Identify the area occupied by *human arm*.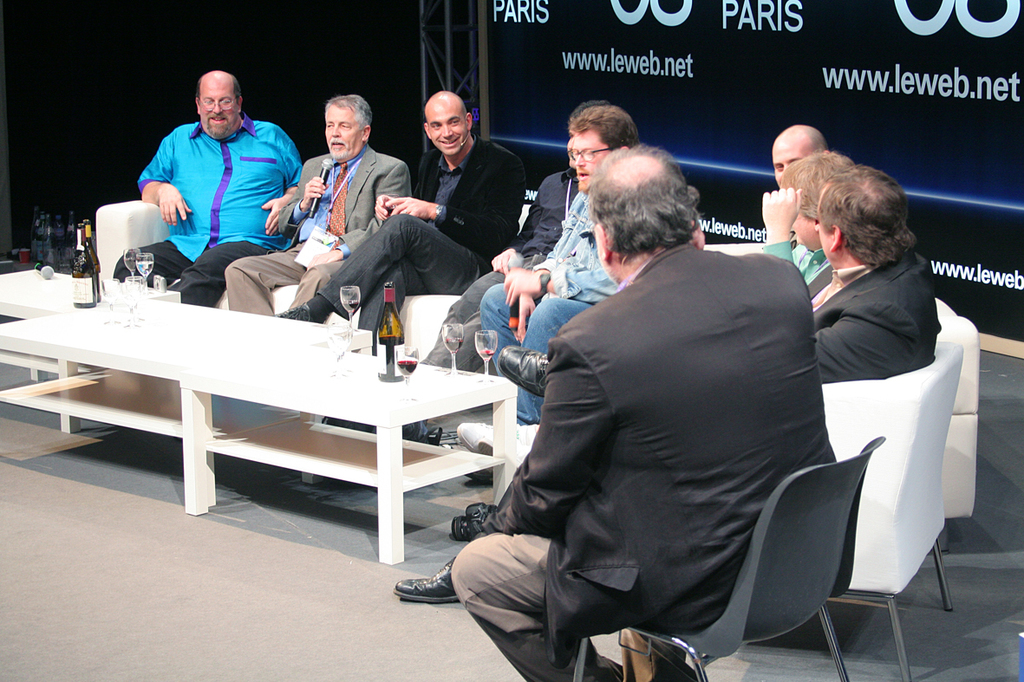
Area: crop(258, 118, 312, 244).
